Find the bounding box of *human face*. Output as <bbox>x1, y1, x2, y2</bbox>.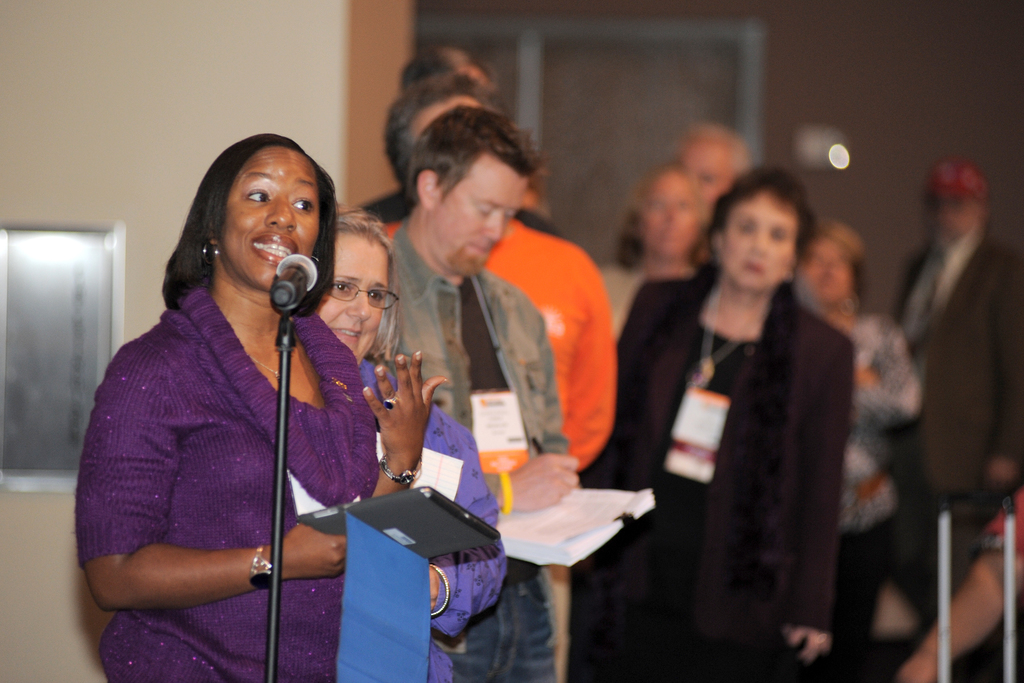
<bbox>220, 146, 321, 293</bbox>.
